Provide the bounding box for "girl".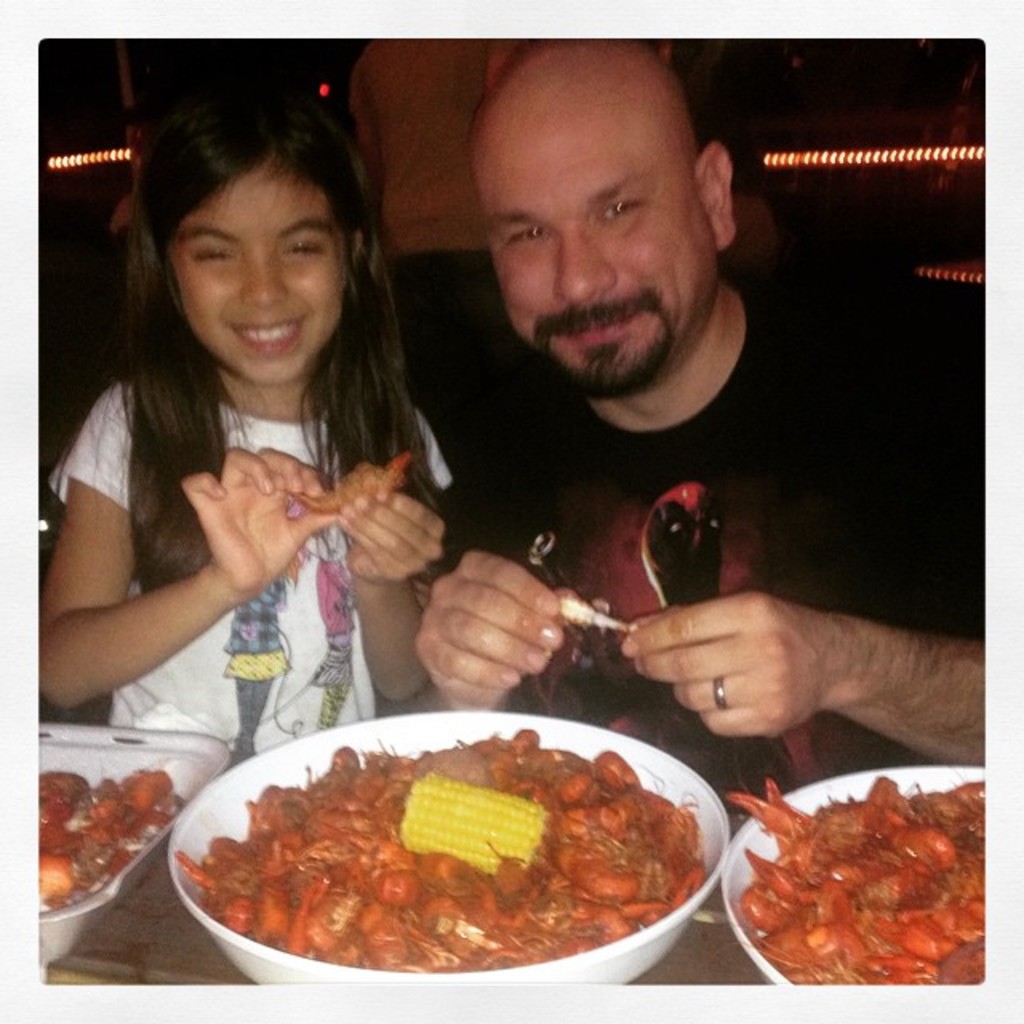
34 107 482 773.
